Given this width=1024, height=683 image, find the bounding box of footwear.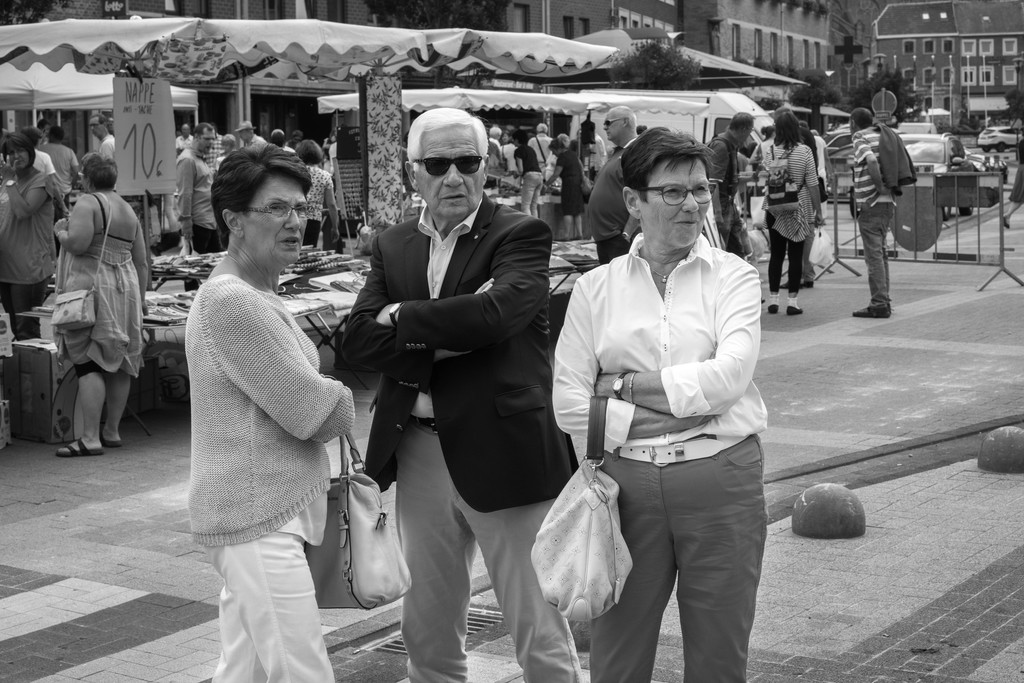
crop(48, 434, 103, 456).
